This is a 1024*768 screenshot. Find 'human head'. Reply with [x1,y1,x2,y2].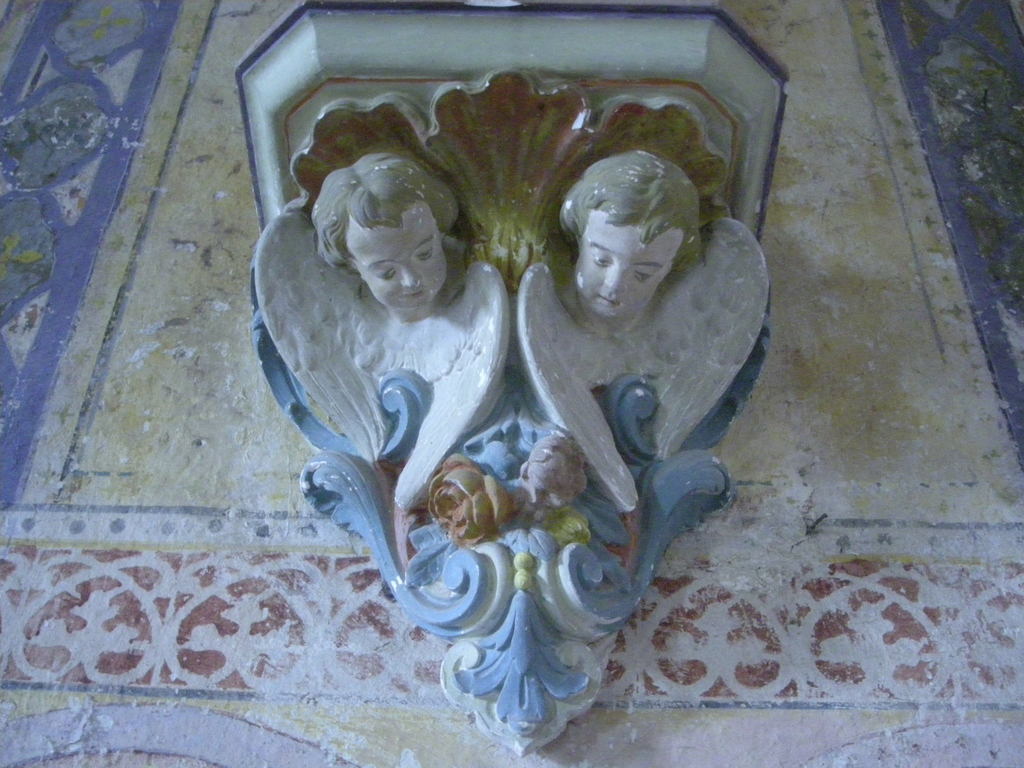
[549,128,698,342].
